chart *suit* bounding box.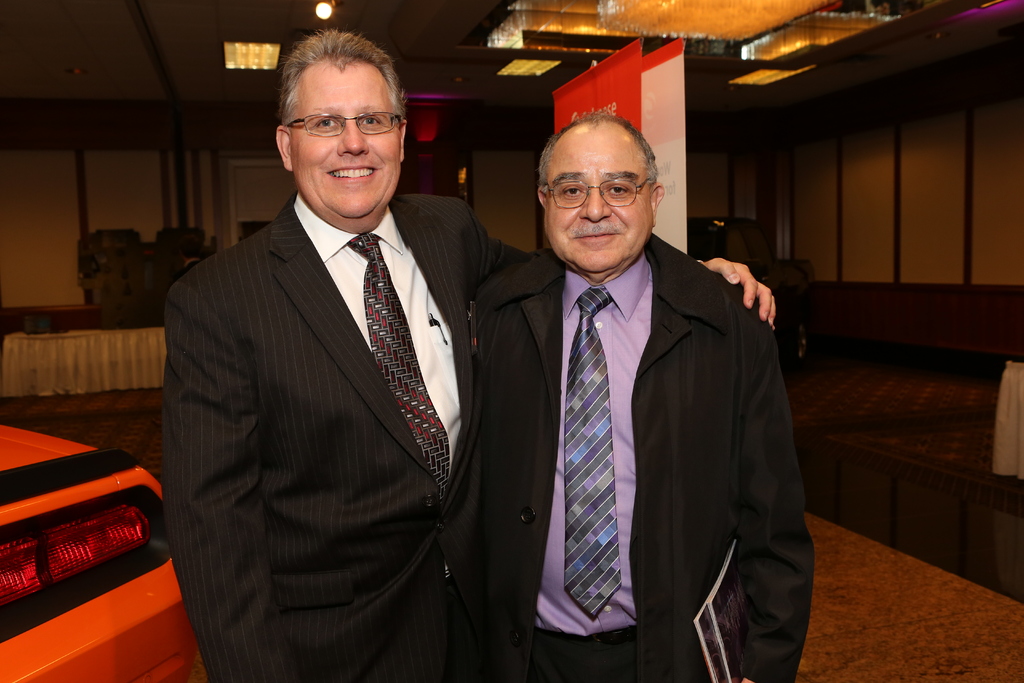
Charted: x1=161 y1=193 x2=695 y2=682.
